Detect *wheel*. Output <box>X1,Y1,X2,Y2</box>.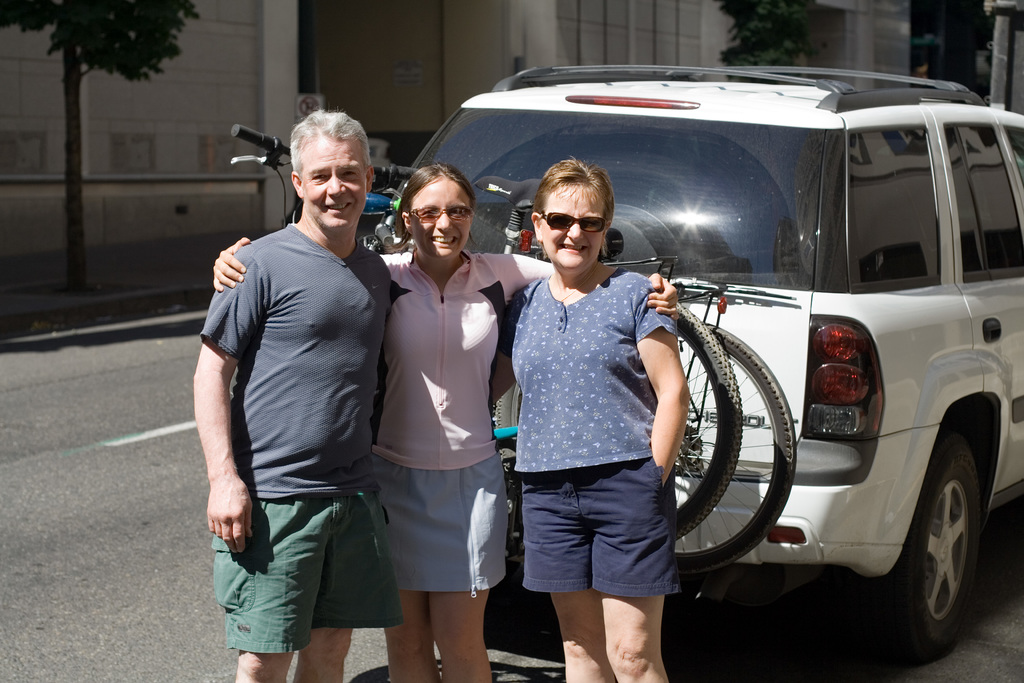
<box>673,322,795,573</box>.
